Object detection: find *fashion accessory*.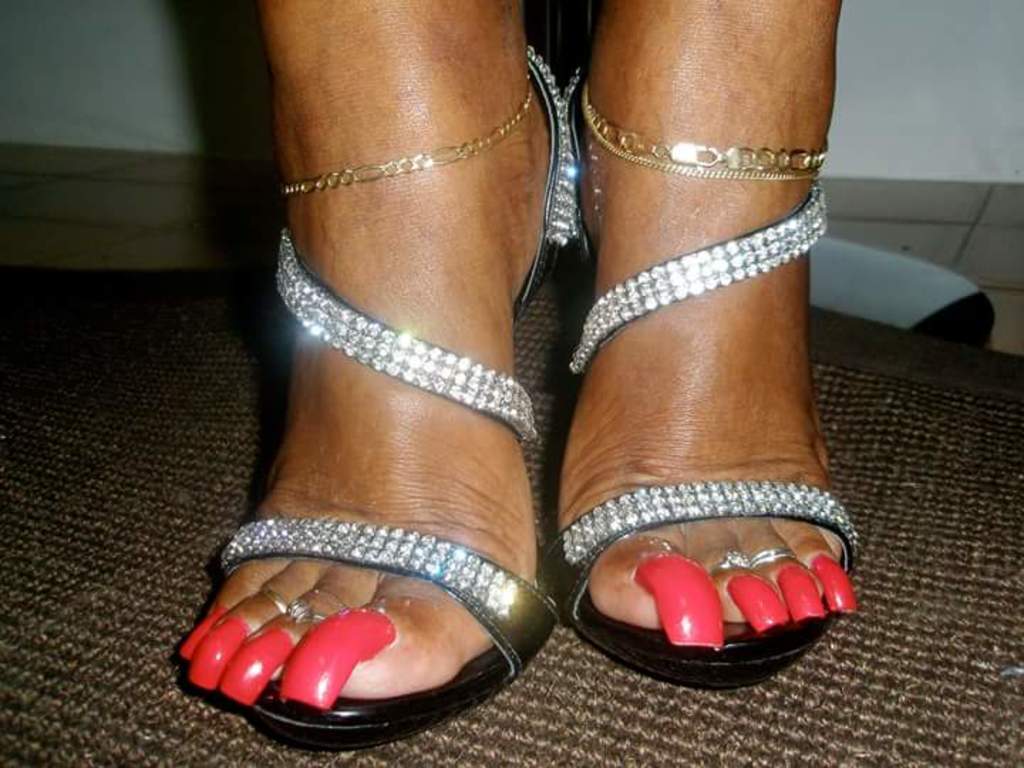
bbox=[552, 65, 863, 691].
